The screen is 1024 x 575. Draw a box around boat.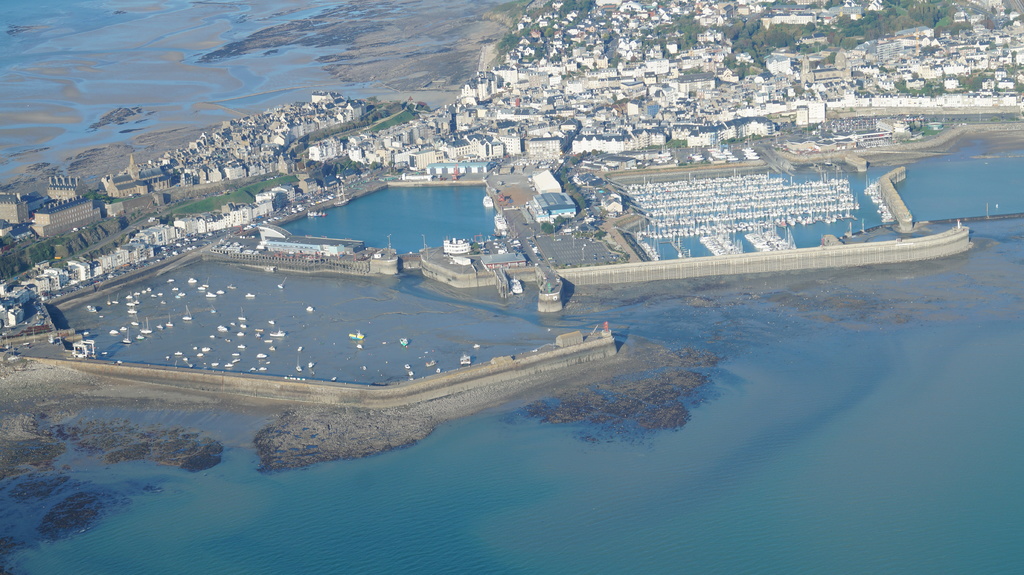
<box>84,303,100,313</box>.
